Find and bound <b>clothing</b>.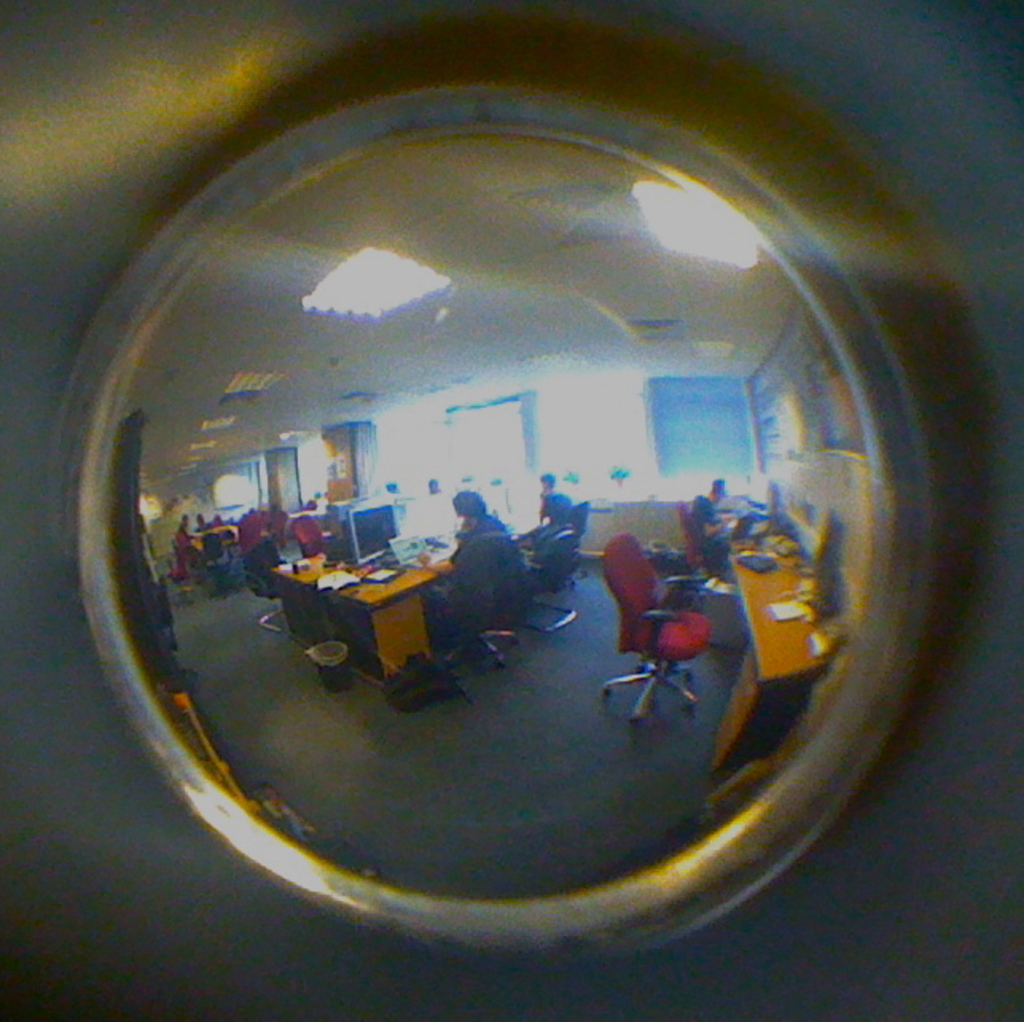
Bound: box(443, 509, 511, 559).
